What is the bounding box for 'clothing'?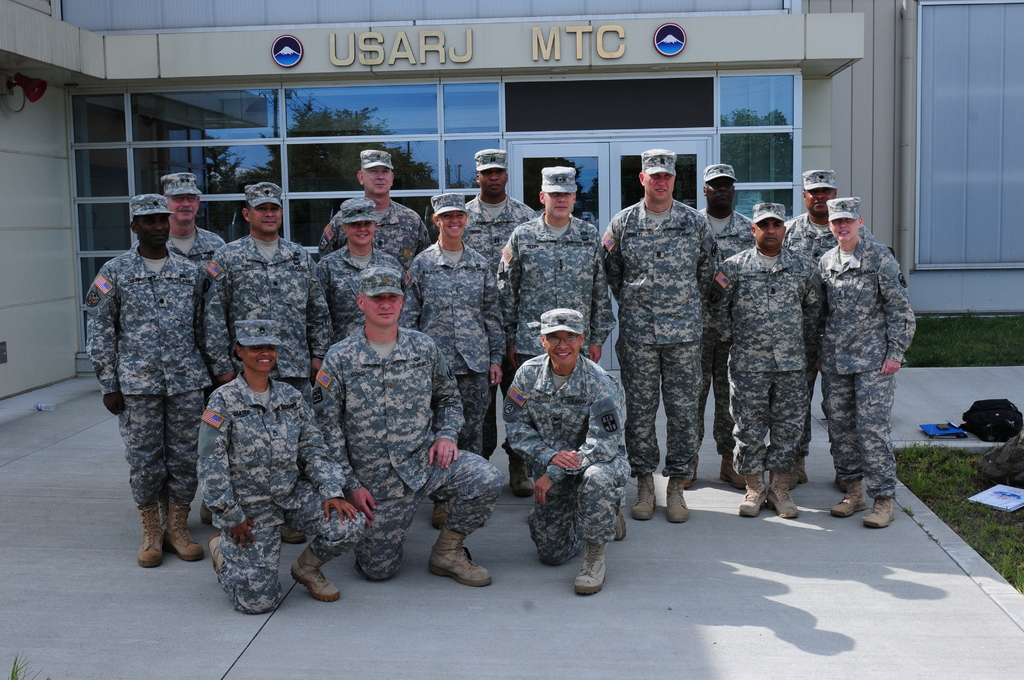
l=82, t=248, r=211, b=512.
